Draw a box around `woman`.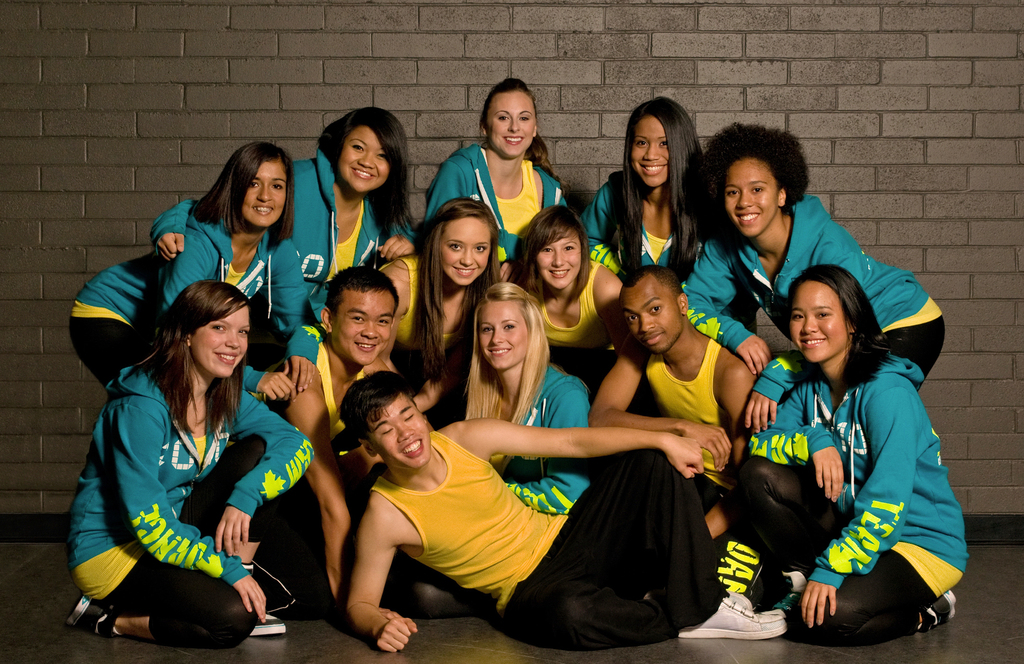
{"left": 684, "top": 119, "right": 945, "bottom": 399}.
